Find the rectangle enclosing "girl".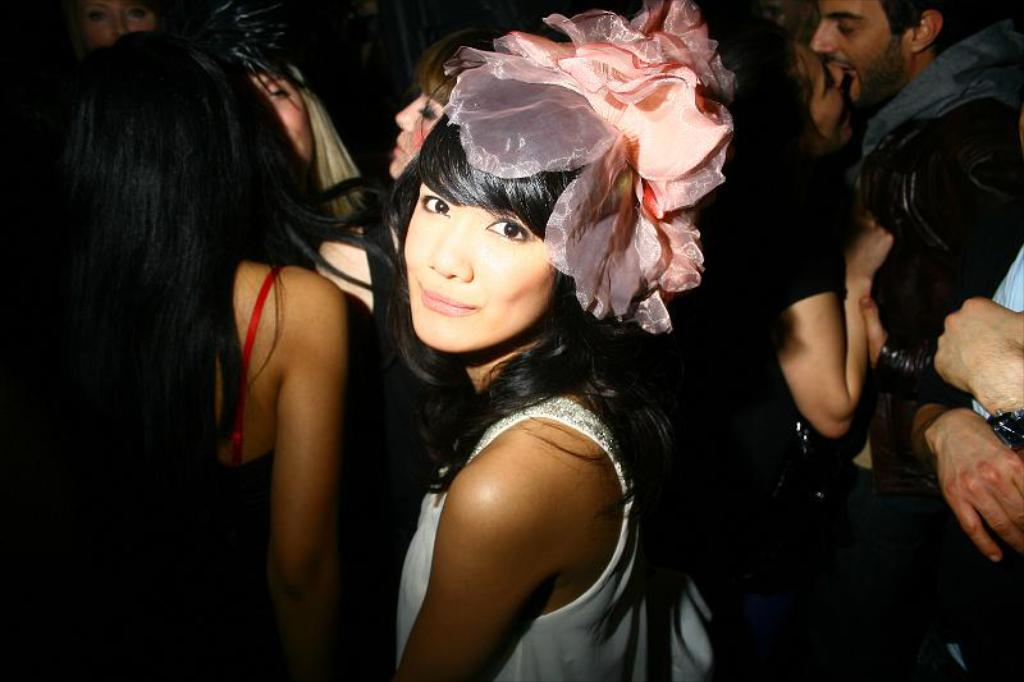
63 0 164 38.
